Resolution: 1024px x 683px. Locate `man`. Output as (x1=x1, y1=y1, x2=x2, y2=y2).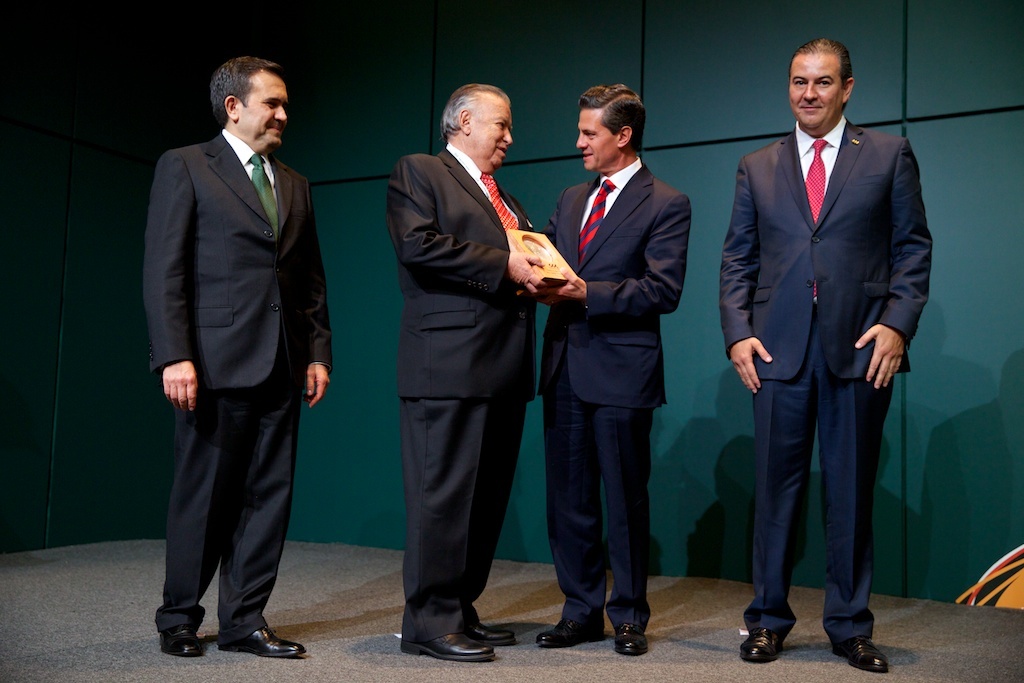
(x1=390, y1=82, x2=551, y2=663).
